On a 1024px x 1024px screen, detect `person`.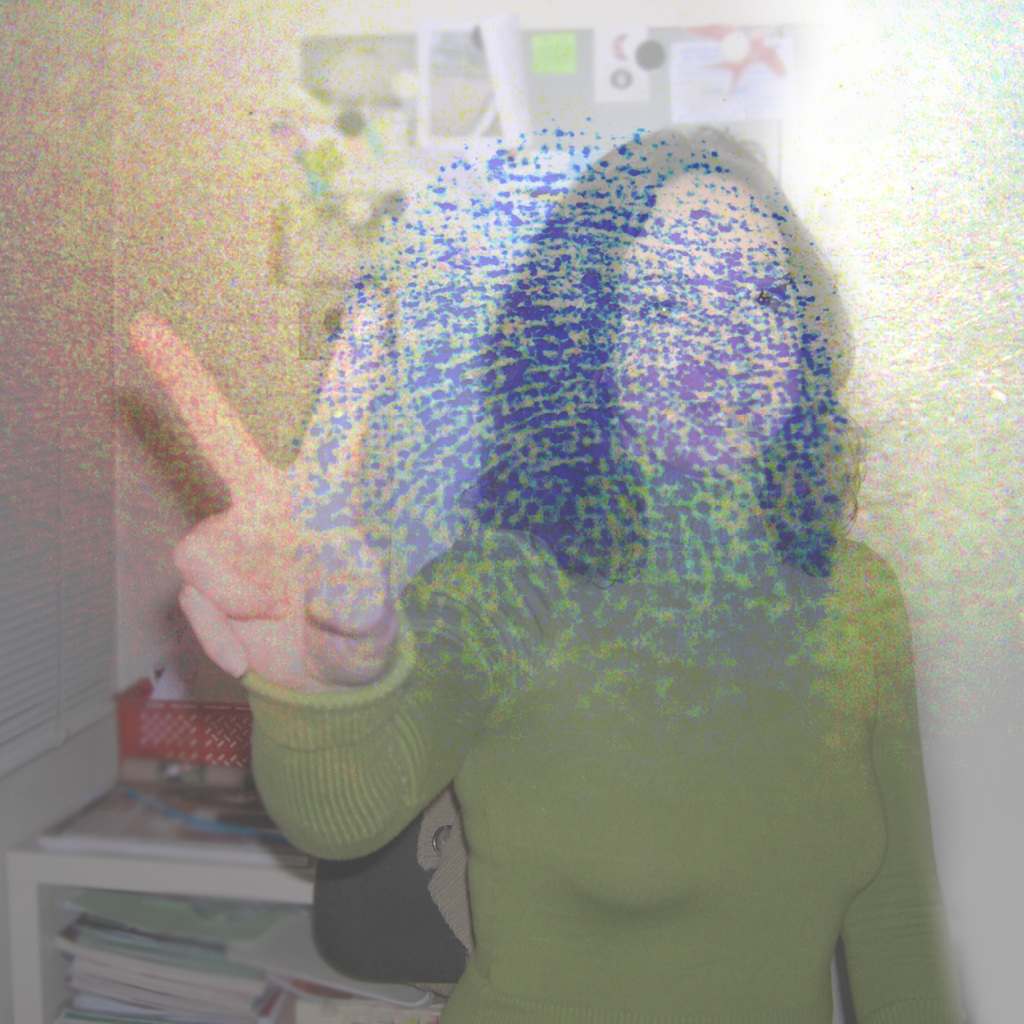
113:97:992:1017.
